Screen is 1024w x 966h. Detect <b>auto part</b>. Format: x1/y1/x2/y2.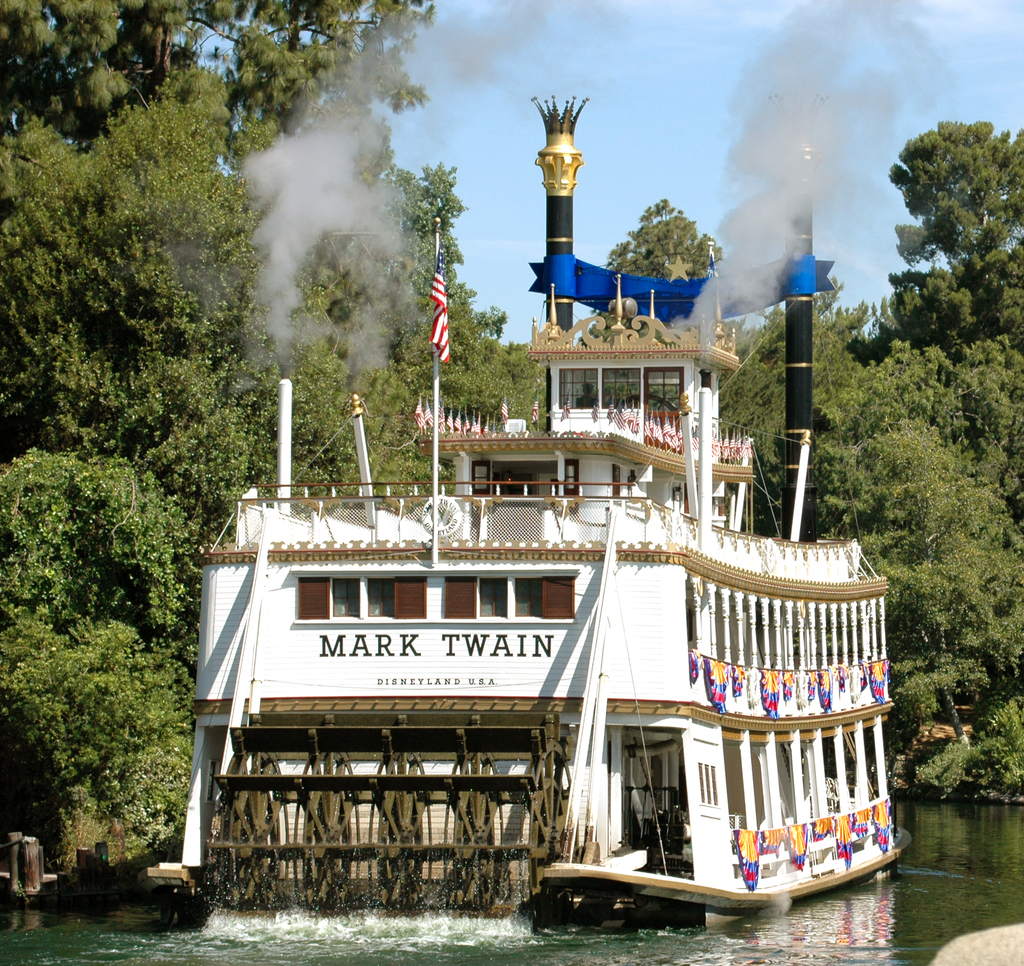
393/579/433/618.
